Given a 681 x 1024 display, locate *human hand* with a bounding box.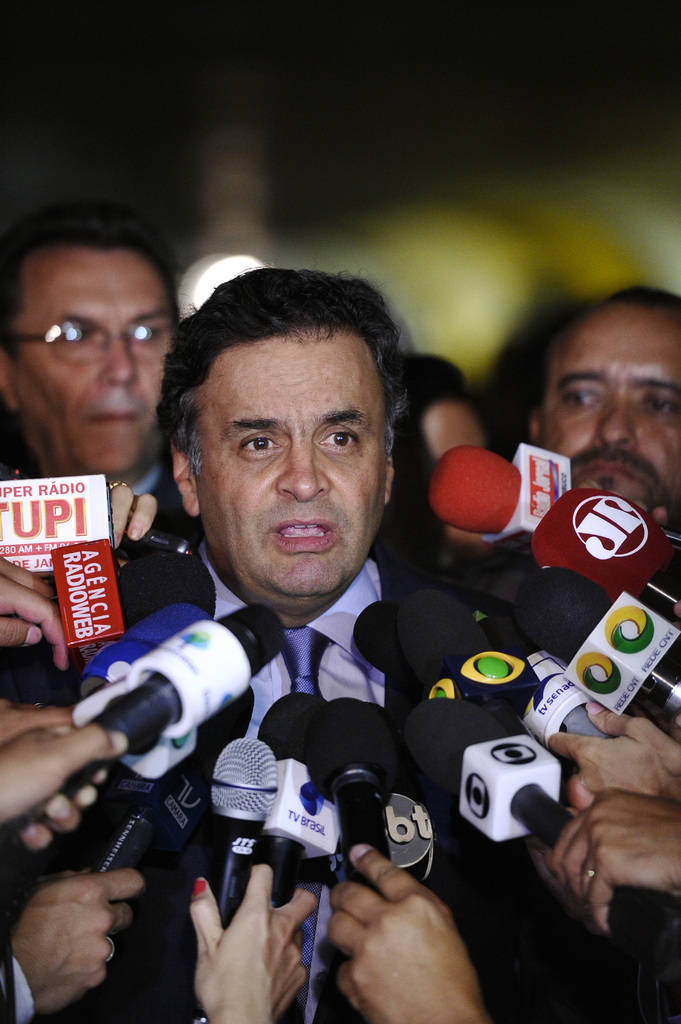
Located: 543 788 680 940.
